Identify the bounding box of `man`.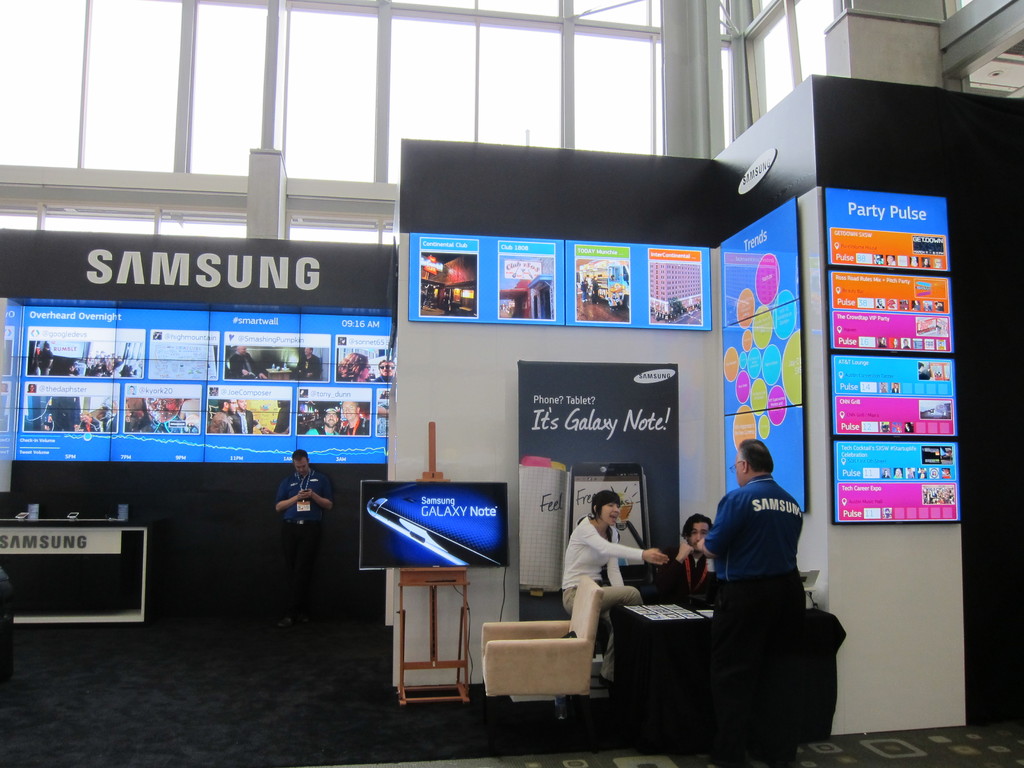
select_region(230, 396, 255, 435).
